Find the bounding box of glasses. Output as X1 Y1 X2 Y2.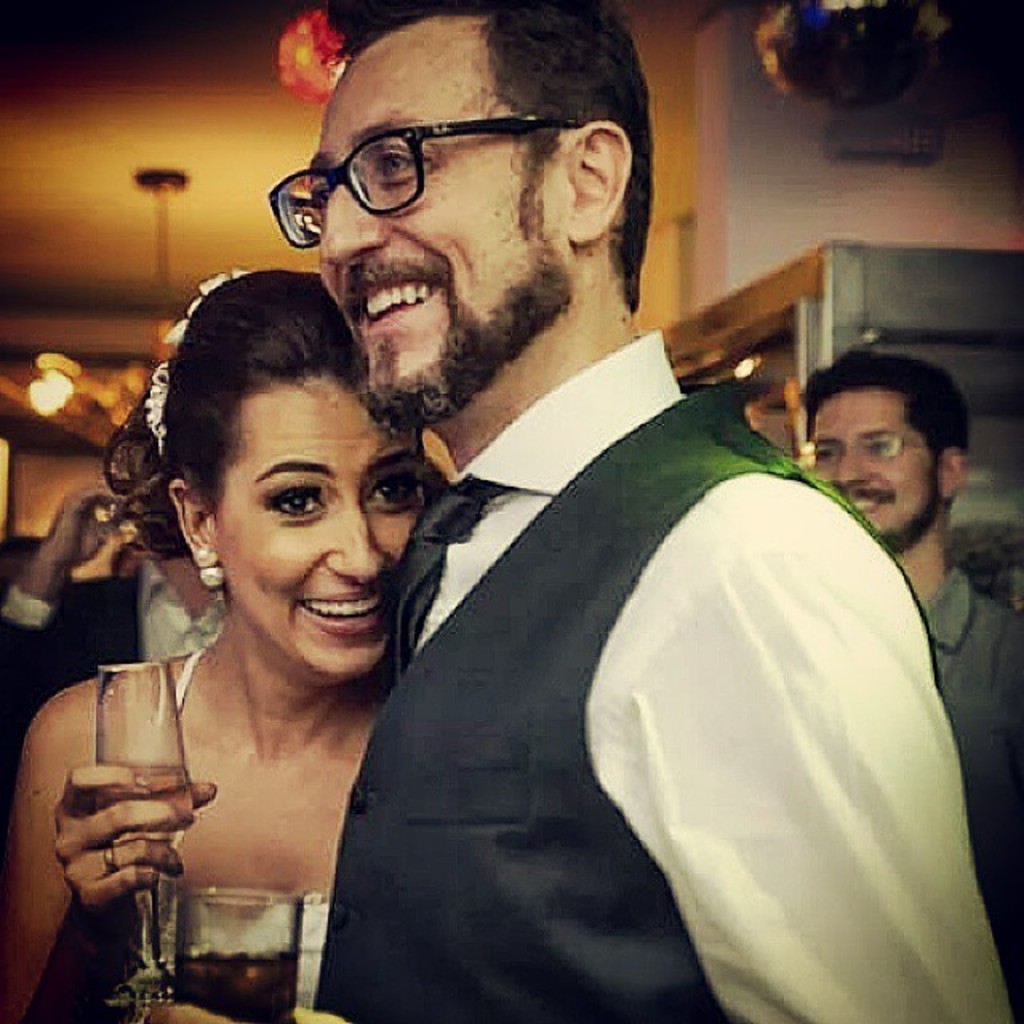
814 426 947 461.
